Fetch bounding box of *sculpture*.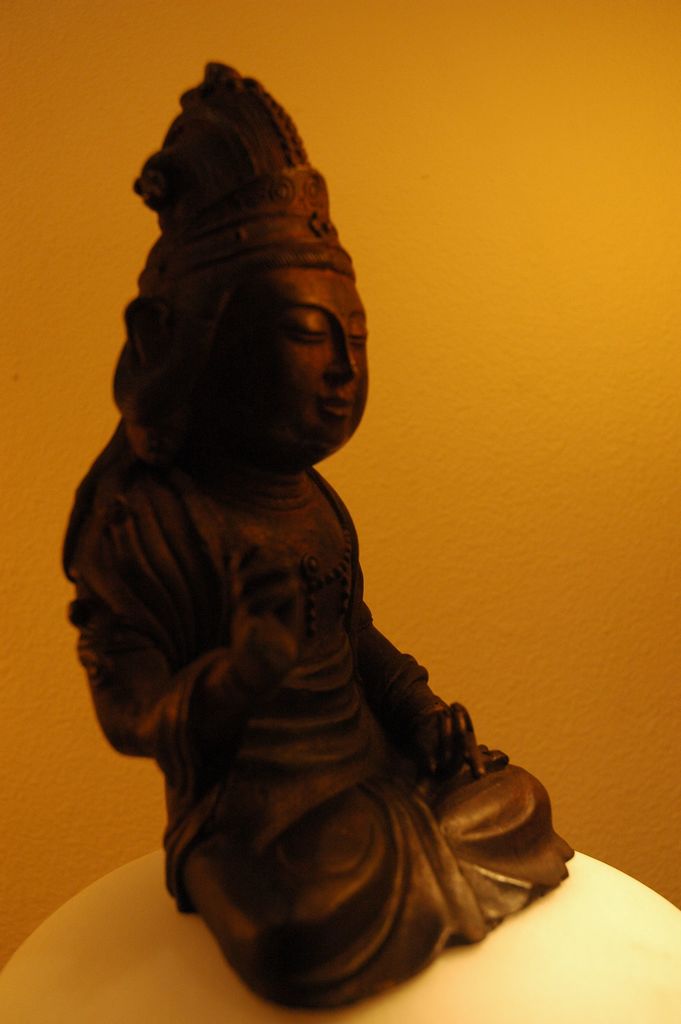
Bbox: x1=45 y1=68 x2=538 y2=1023.
